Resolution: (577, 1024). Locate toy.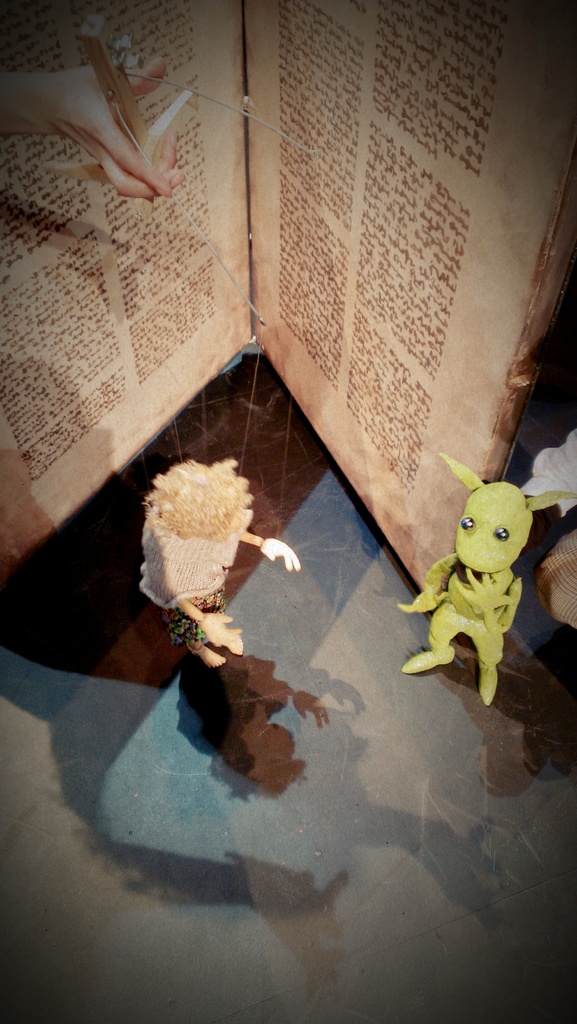
x1=141 y1=460 x2=302 y2=668.
